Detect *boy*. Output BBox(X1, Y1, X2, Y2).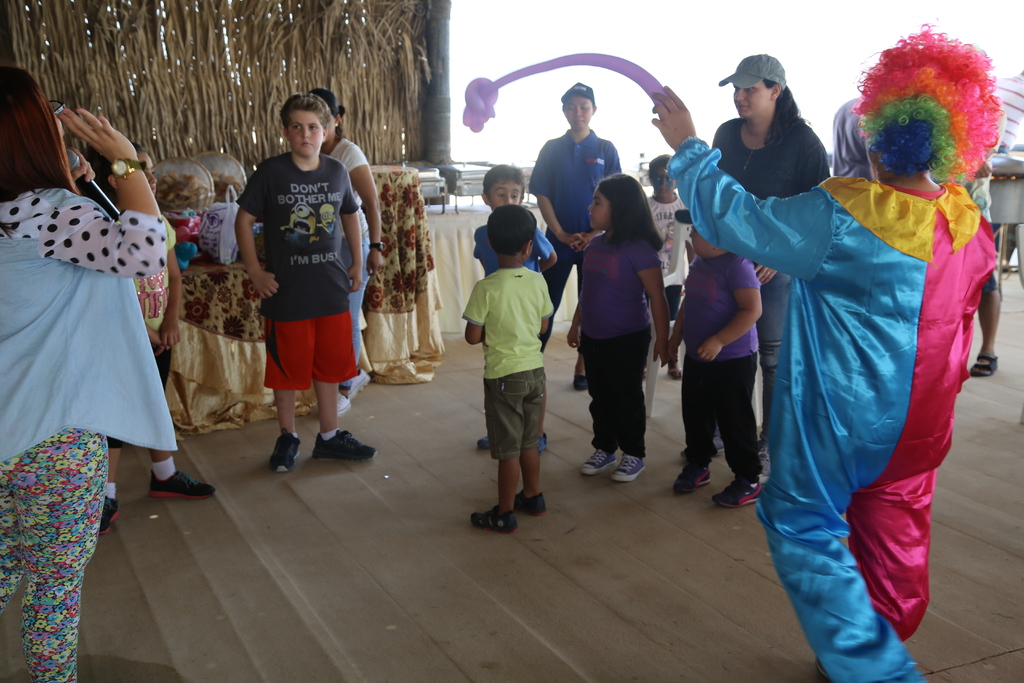
BBox(661, 213, 766, 514).
